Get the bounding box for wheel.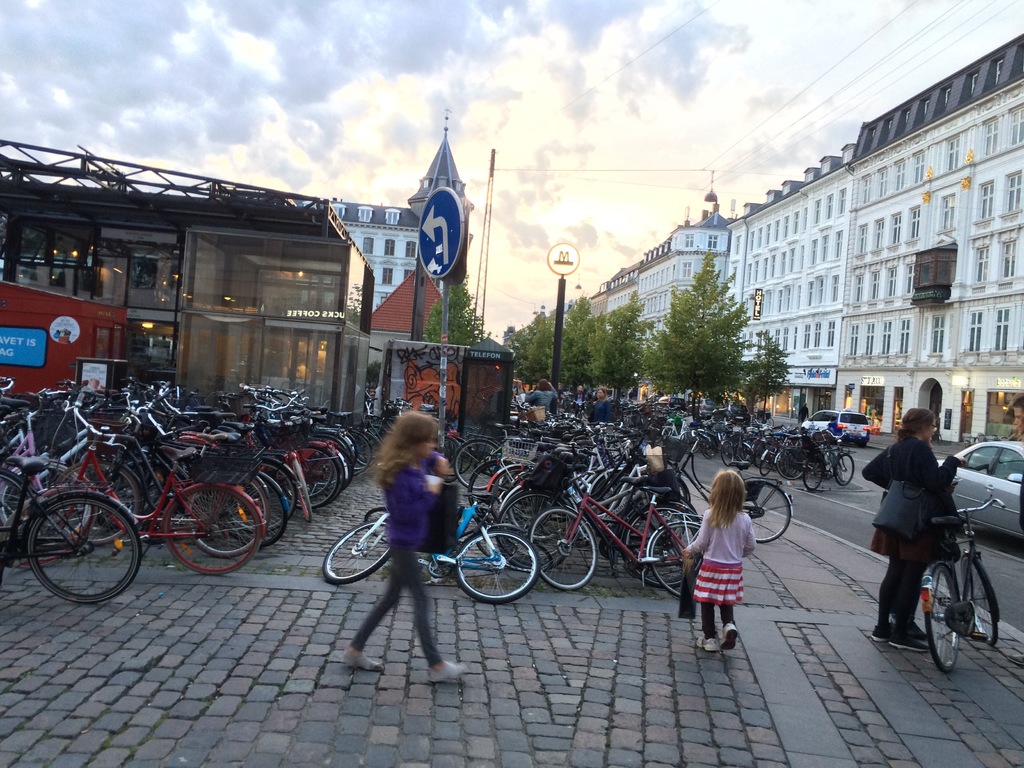
bbox=(34, 490, 148, 601).
